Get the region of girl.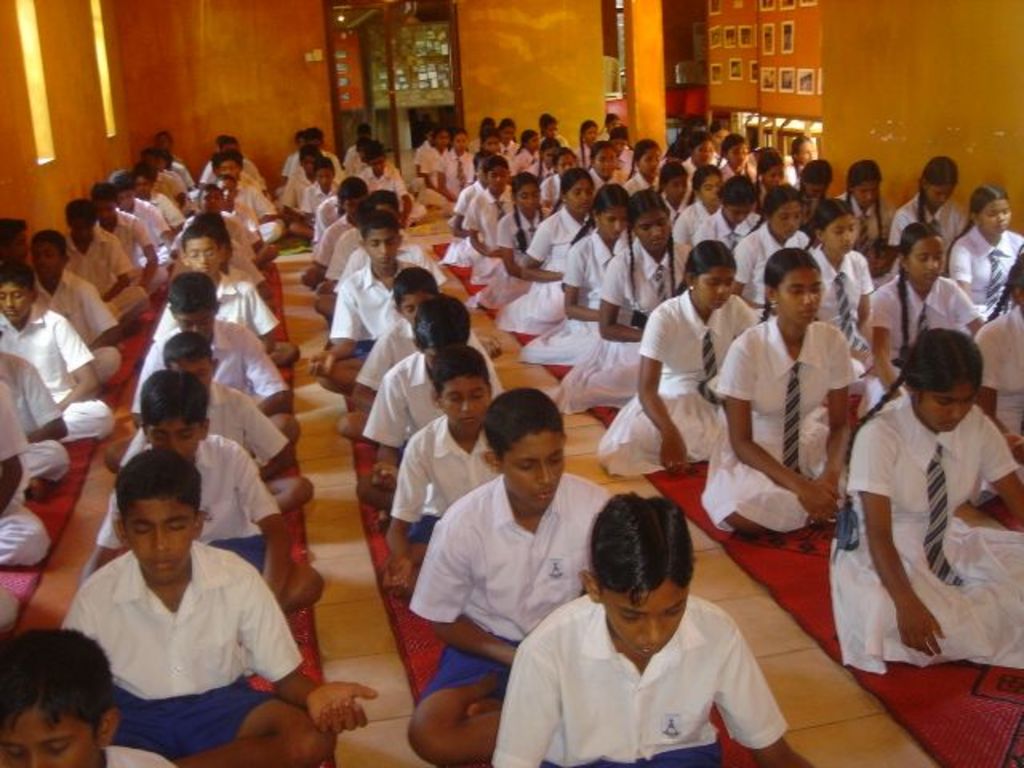
552 195 693 421.
